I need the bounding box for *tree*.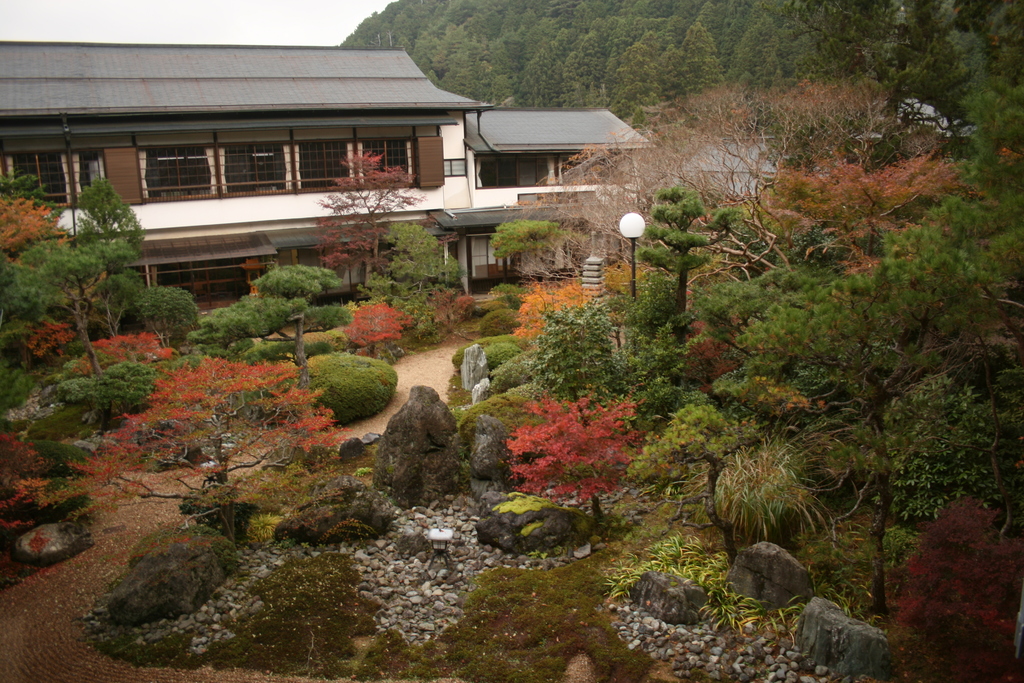
Here it is: <box>3,227,89,354</box>.
